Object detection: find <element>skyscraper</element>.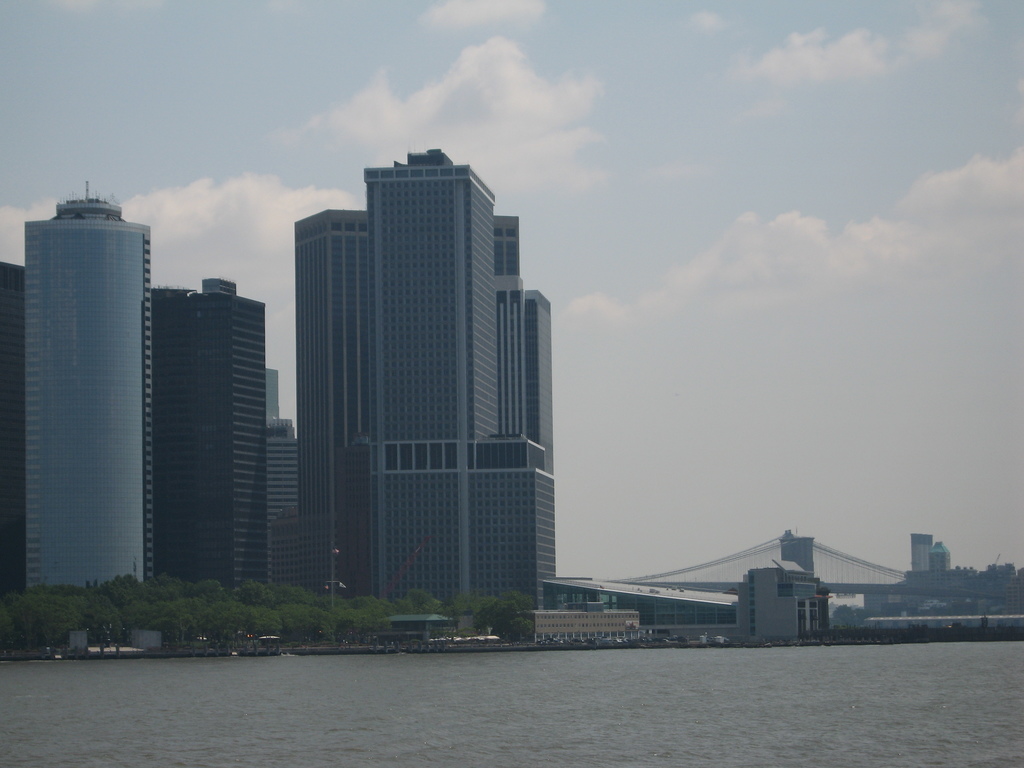
bbox(20, 179, 158, 590).
